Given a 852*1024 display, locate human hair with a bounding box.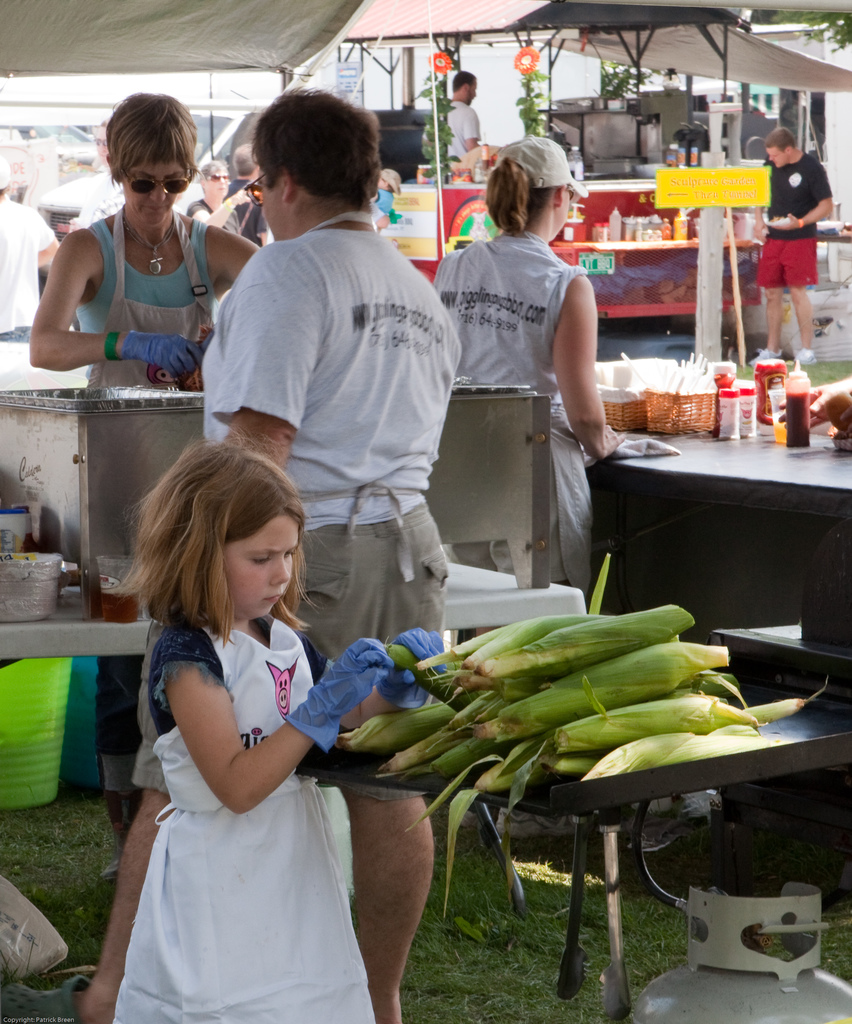
Located: <box>250,84,382,220</box>.
